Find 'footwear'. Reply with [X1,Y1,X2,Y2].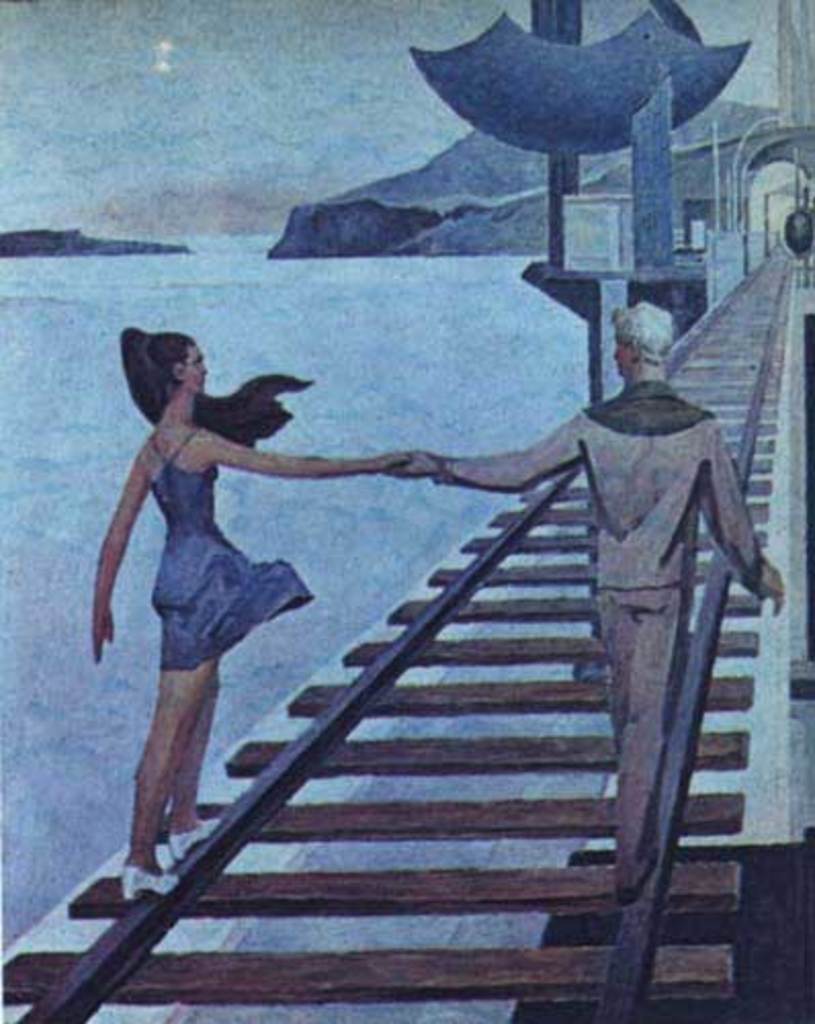
[125,860,178,899].
